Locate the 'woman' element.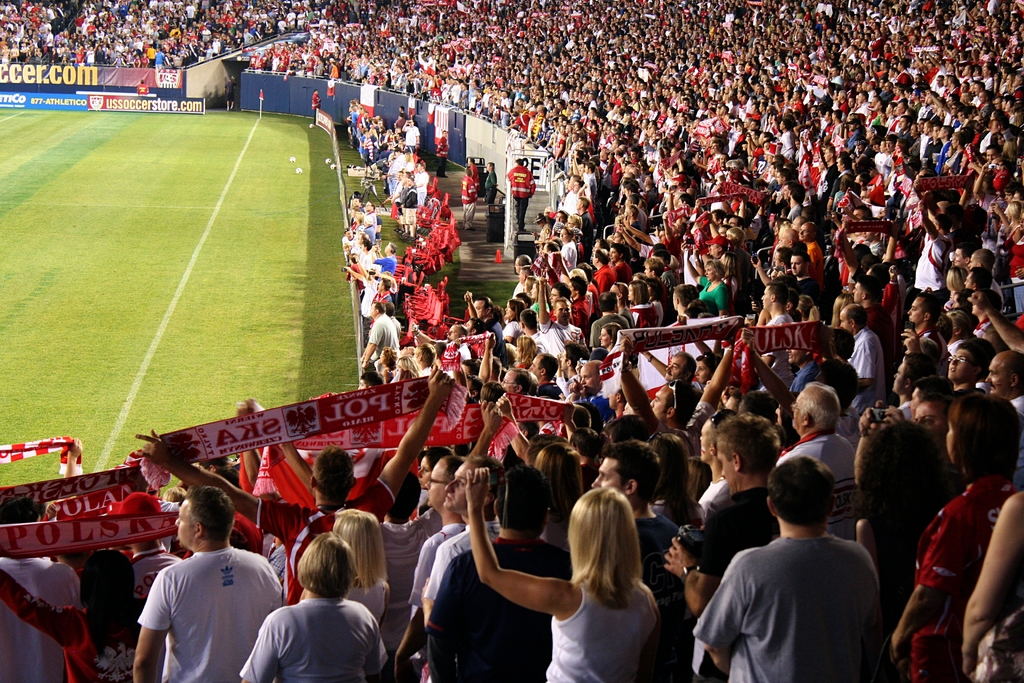
Element bbox: 908 196 970 336.
